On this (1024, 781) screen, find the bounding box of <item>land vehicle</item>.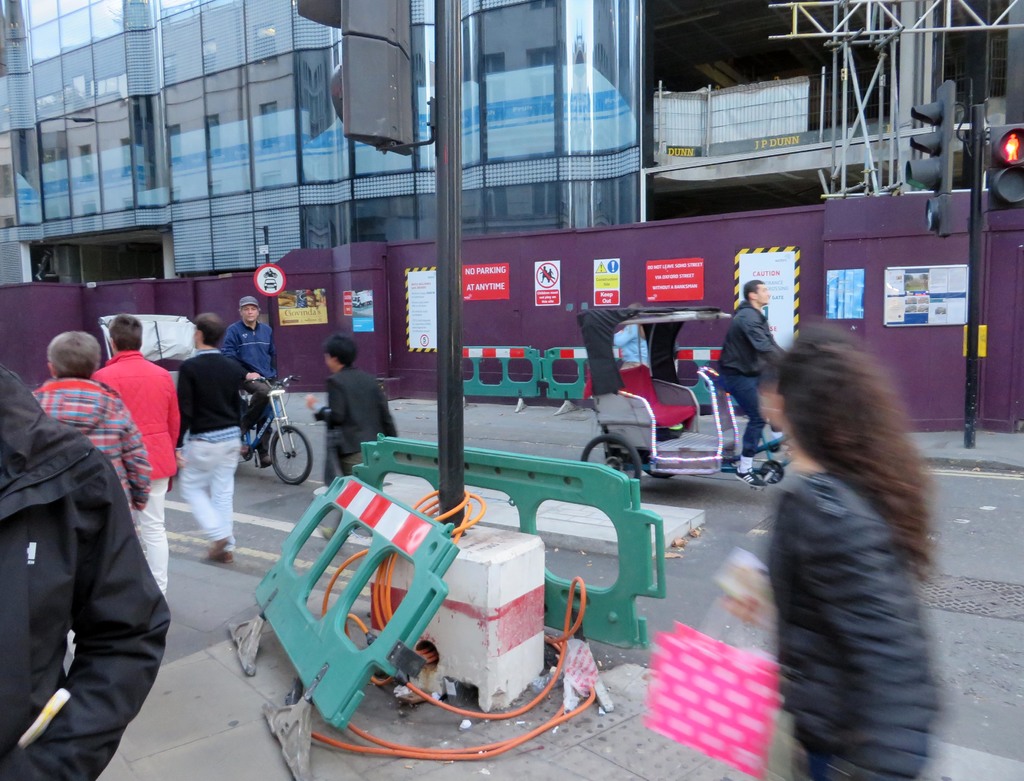
Bounding box: bbox=(95, 309, 316, 487).
